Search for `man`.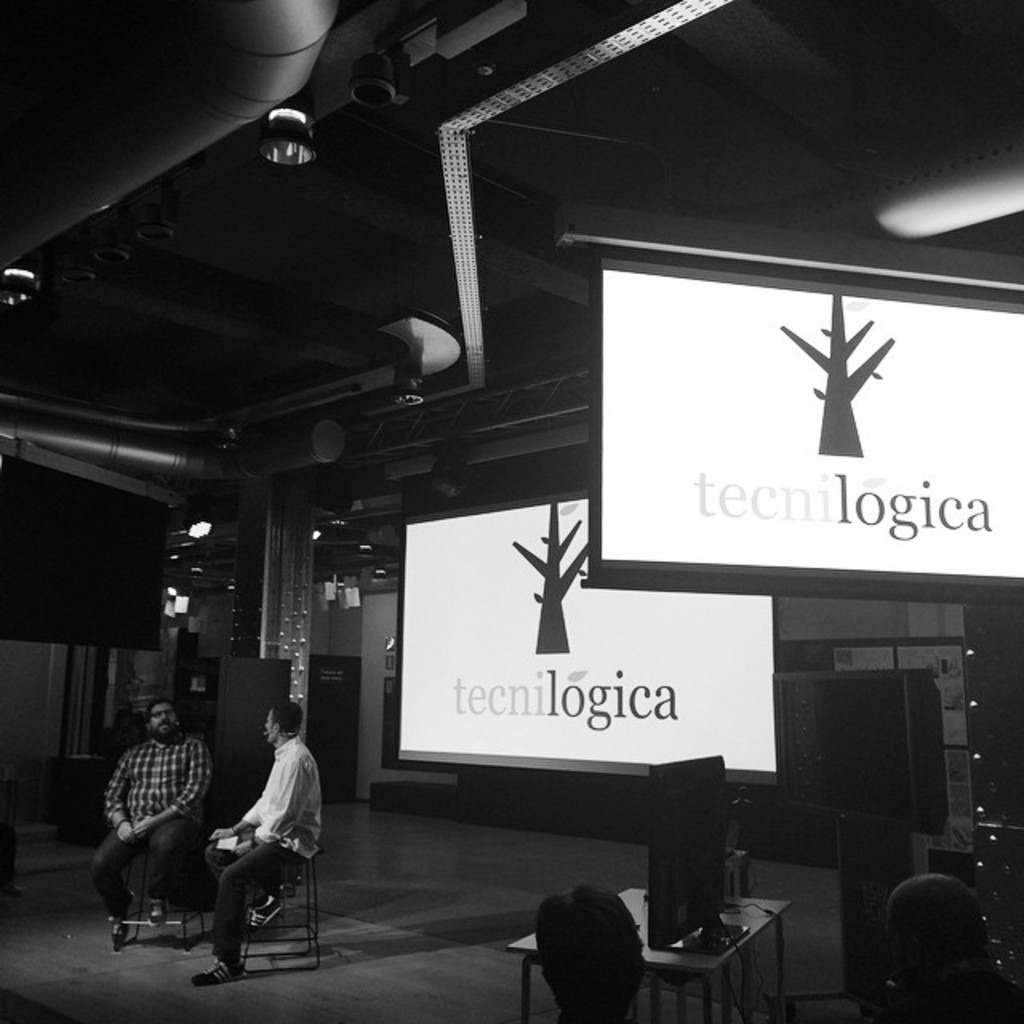
Found at detection(533, 878, 646, 1019).
